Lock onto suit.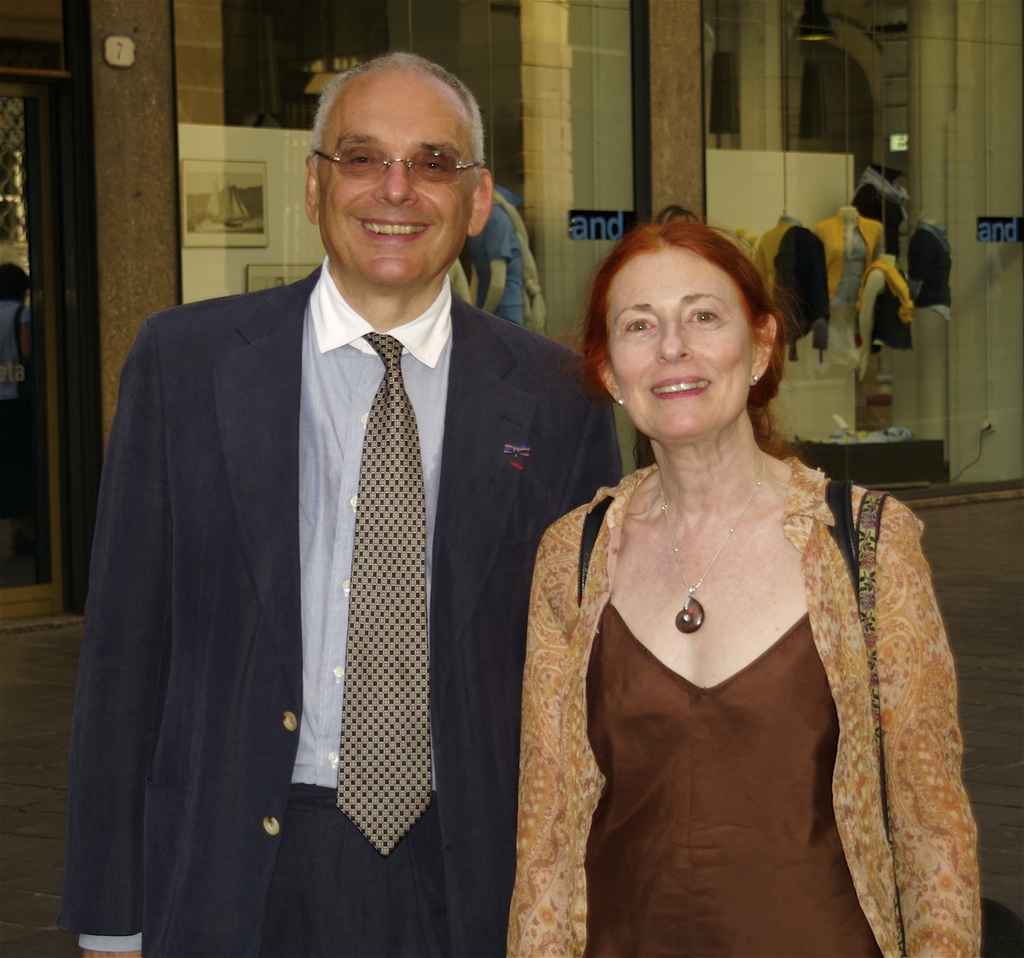
Locked: bbox=(66, 263, 616, 957).
